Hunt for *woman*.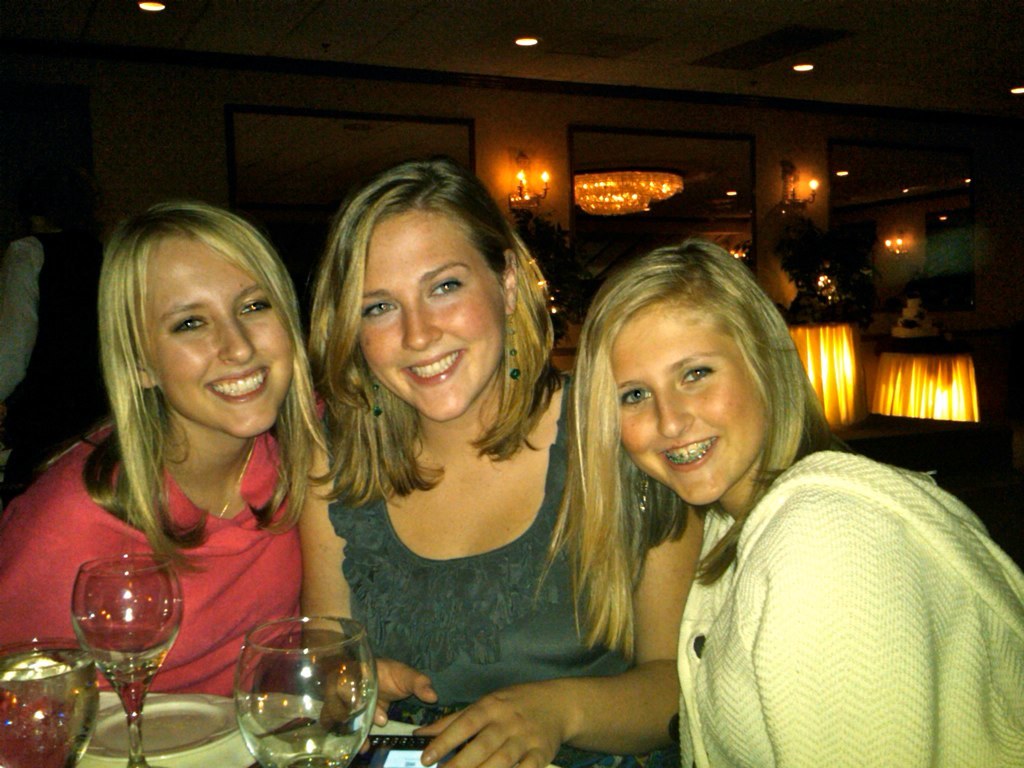
Hunted down at locate(0, 204, 335, 700).
